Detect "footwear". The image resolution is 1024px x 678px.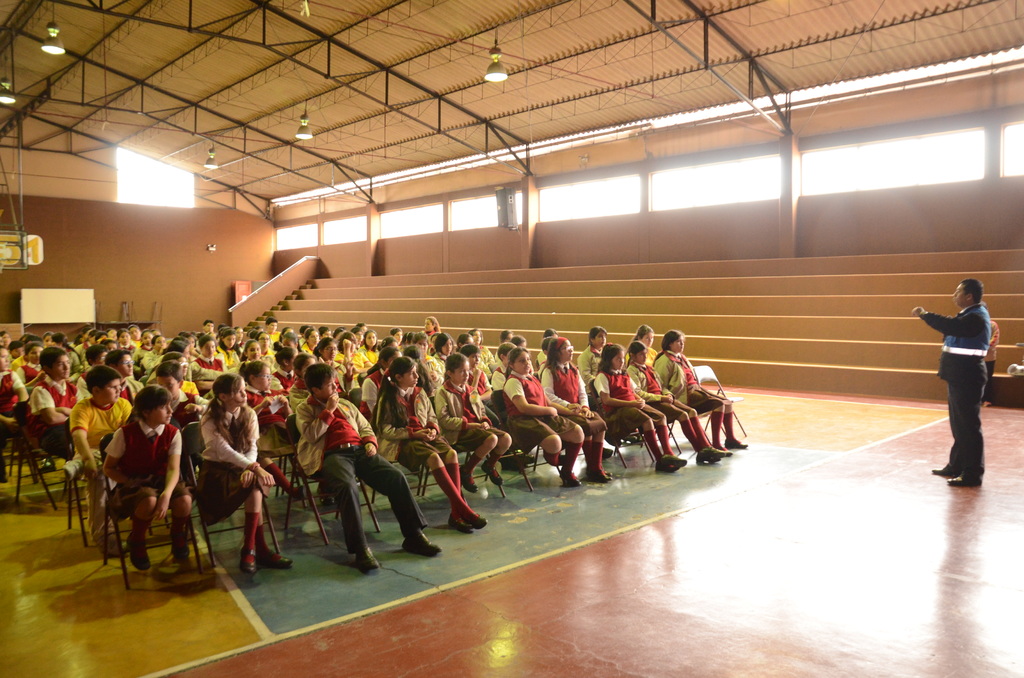
bbox(691, 441, 739, 462).
